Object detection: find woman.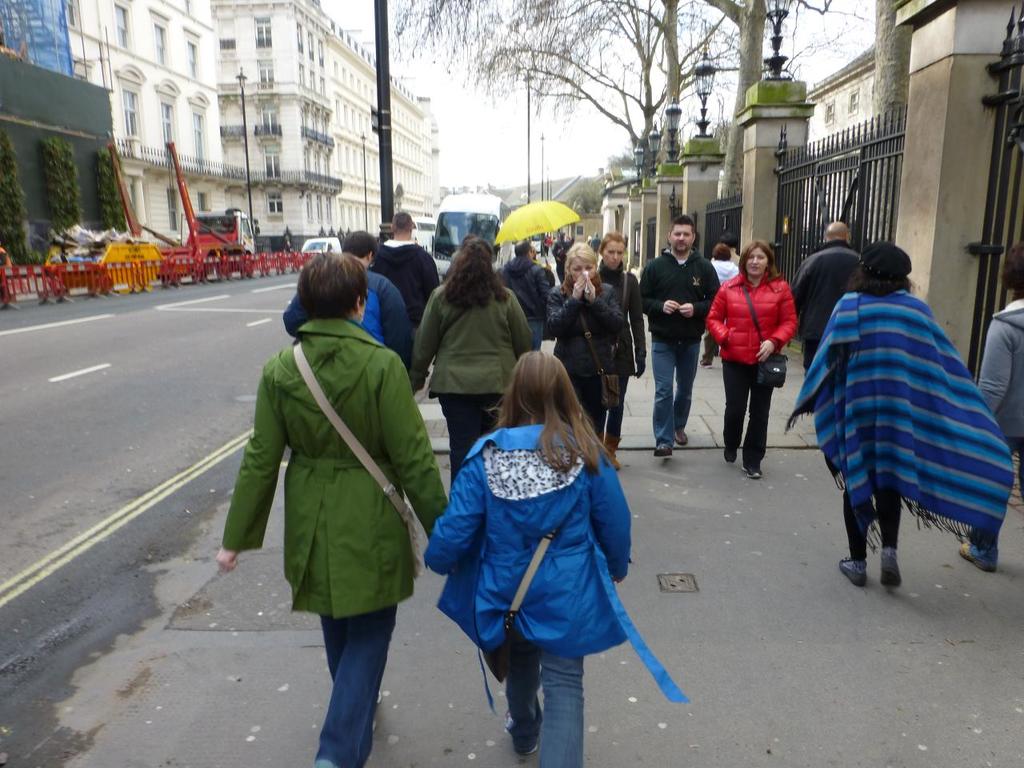
714:246:742:360.
